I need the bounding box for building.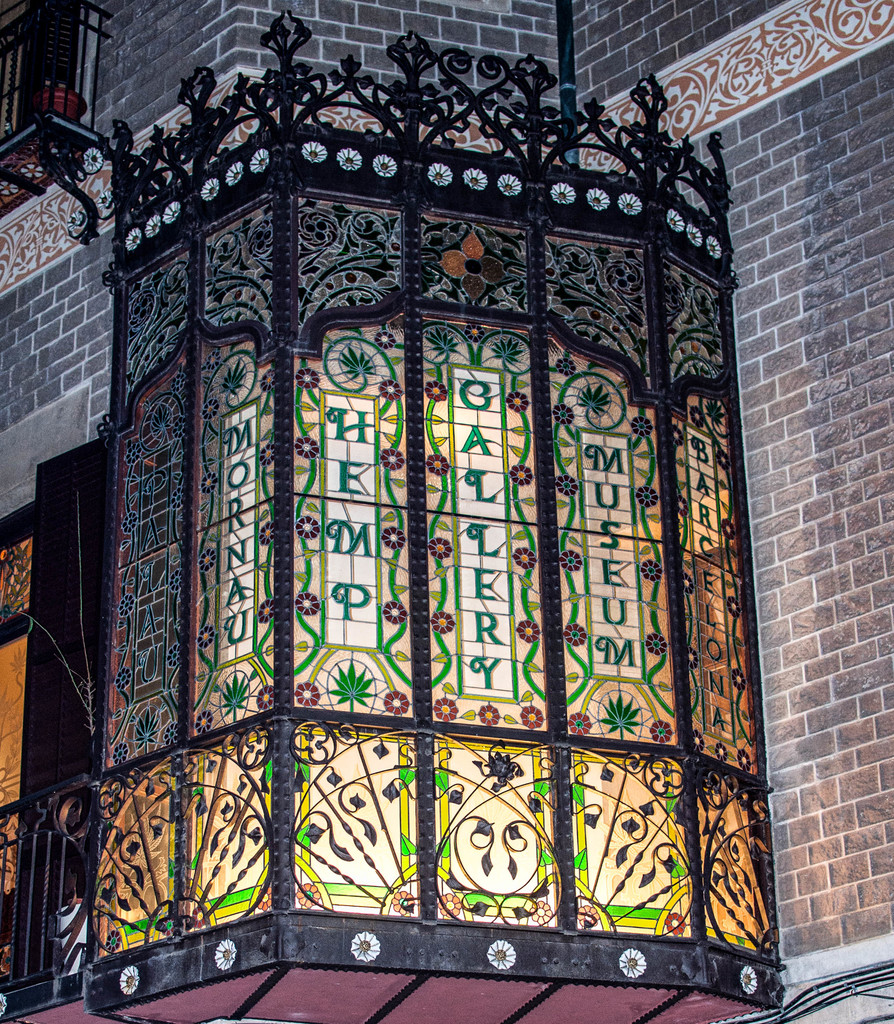
Here it is: (0, 0, 893, 1023).
